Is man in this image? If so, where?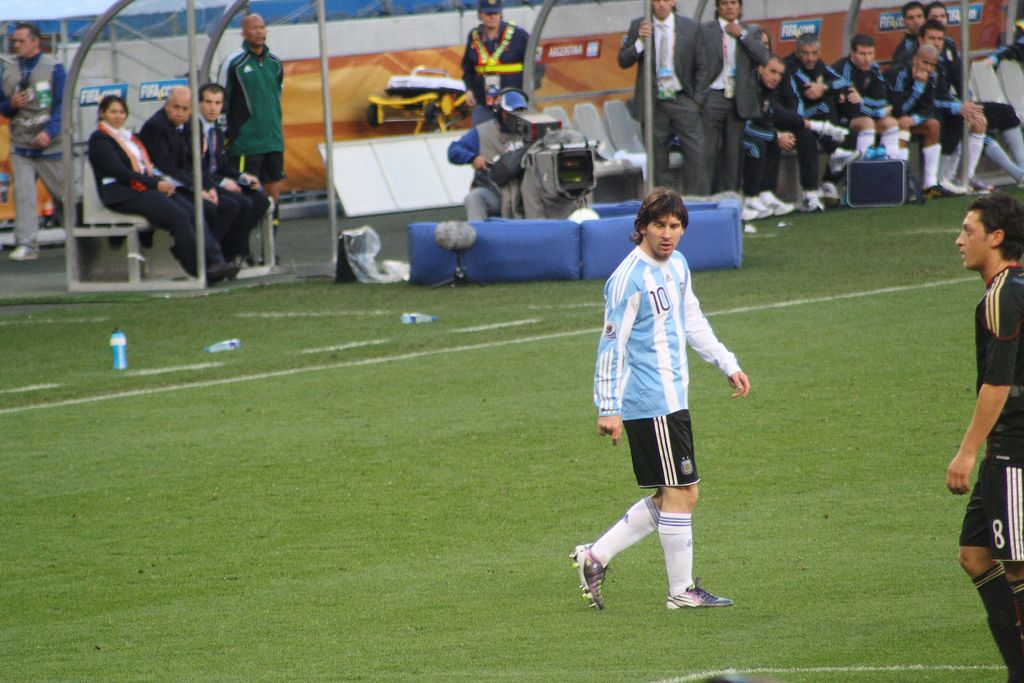
Yes, at (x1=186, y1=79, x2=270, y2=226).
